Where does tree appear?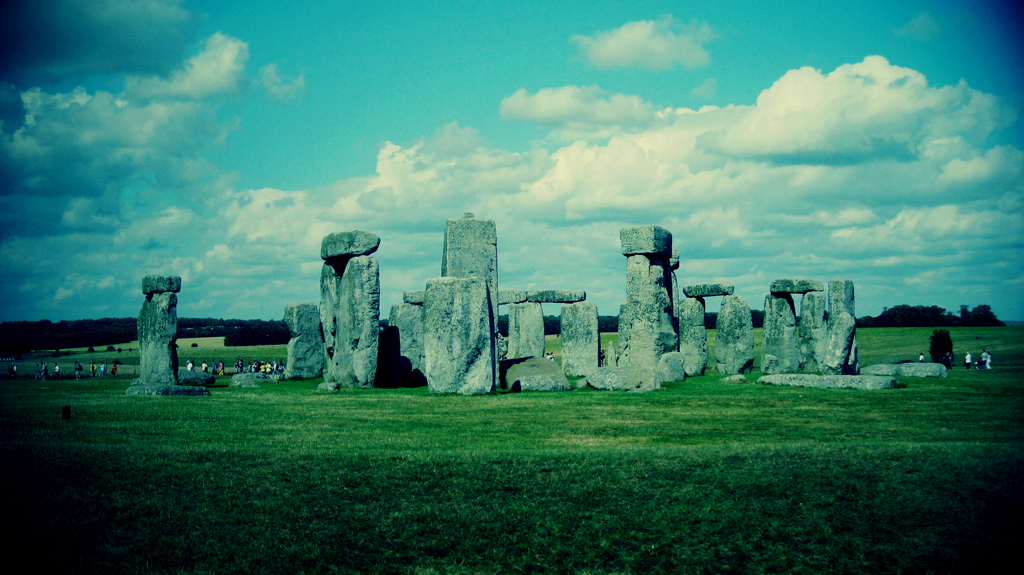
Appears at x1=702, y1=311, x2=721, y2=334.
